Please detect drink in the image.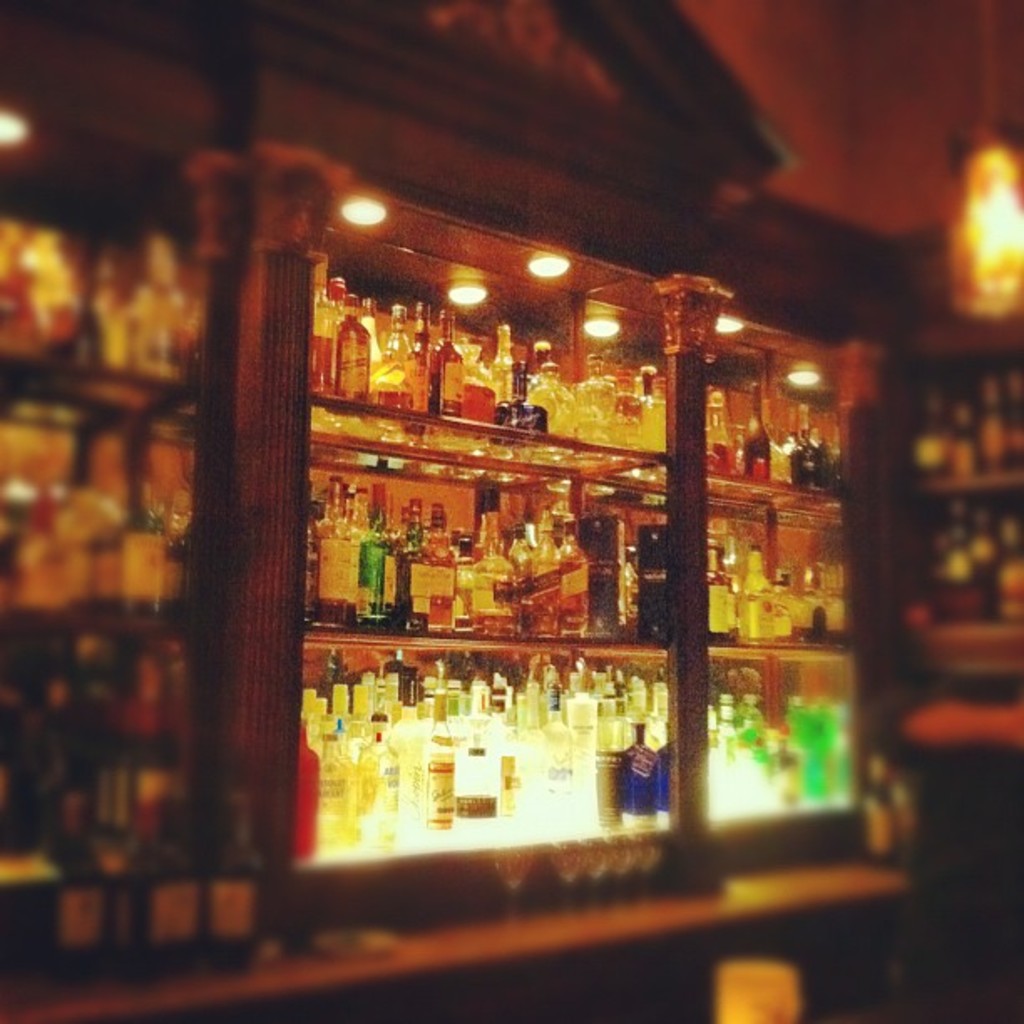
x1=433, y1=348, x2=463, y2=415.
